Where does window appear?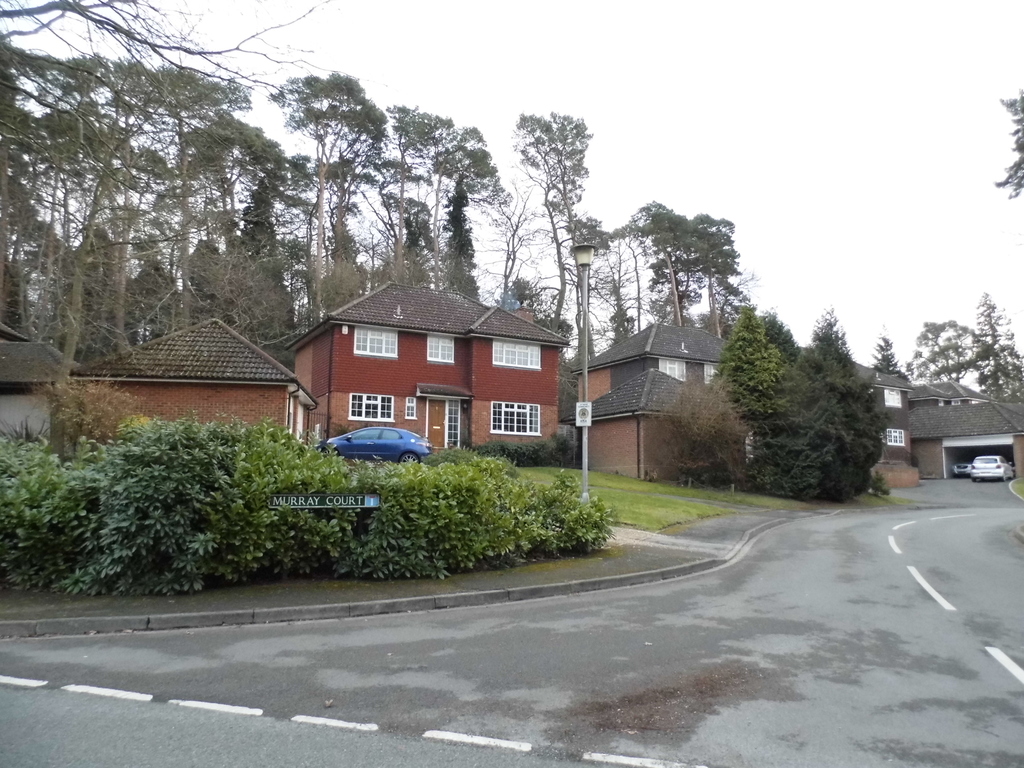
Appears at {"x1": 492, "y1": 340, "x2": 543, "y2": 372}.
